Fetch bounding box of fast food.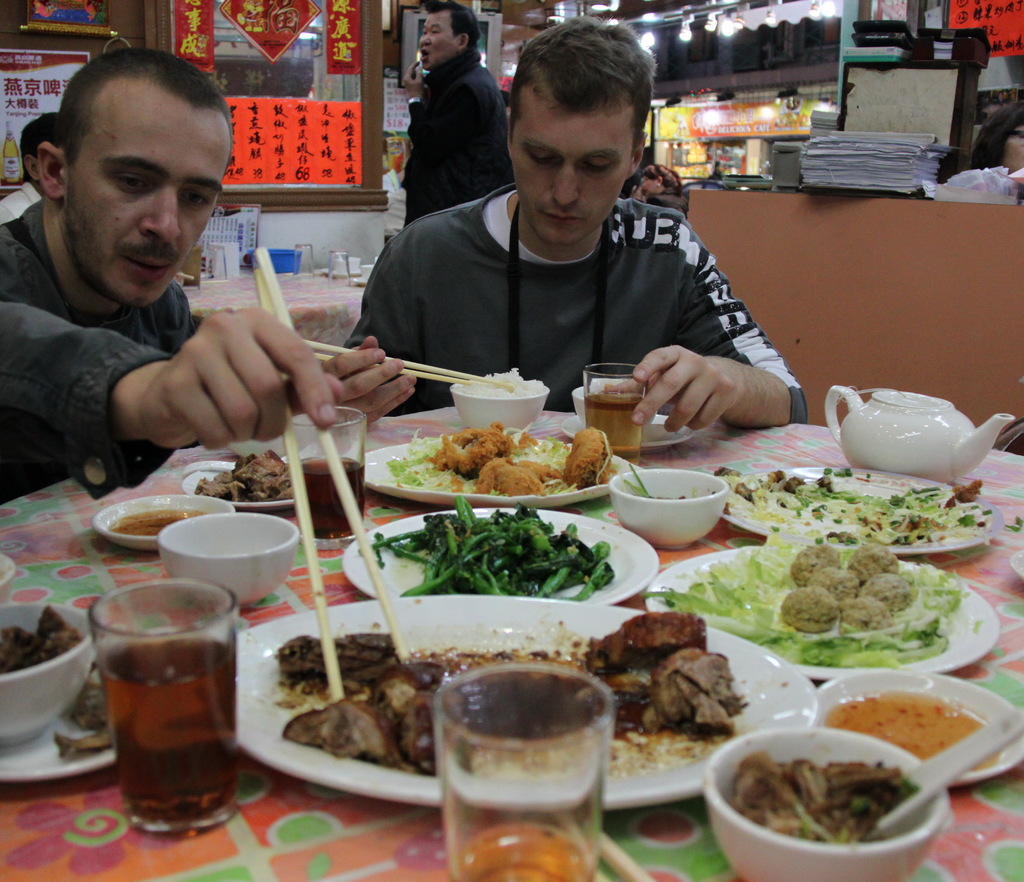
Bbox: box(456, 422, 517, 461).
